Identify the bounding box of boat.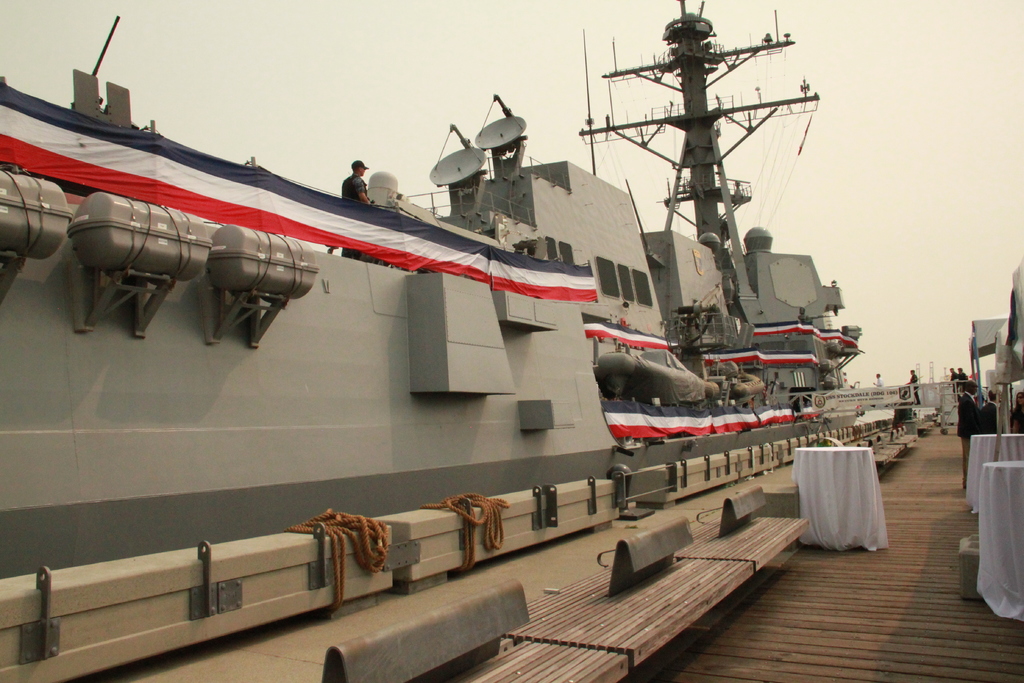
box(0, 0, 992, 577).
